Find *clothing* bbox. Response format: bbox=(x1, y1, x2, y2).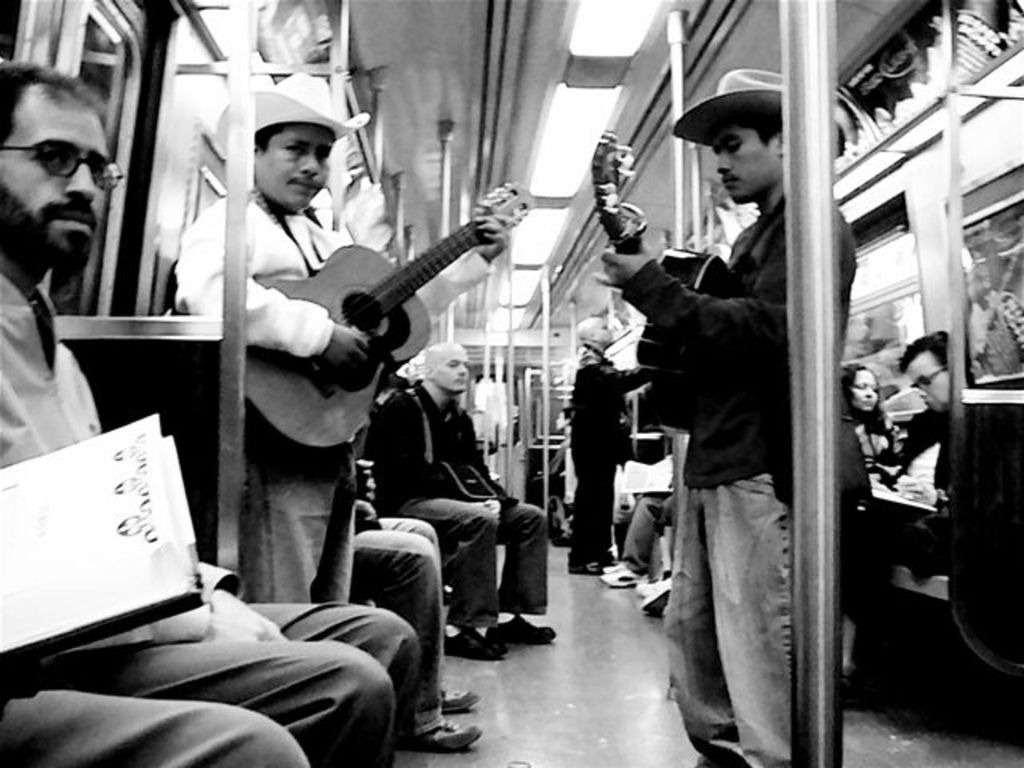
bbox=(0, 691, 302, 766).
